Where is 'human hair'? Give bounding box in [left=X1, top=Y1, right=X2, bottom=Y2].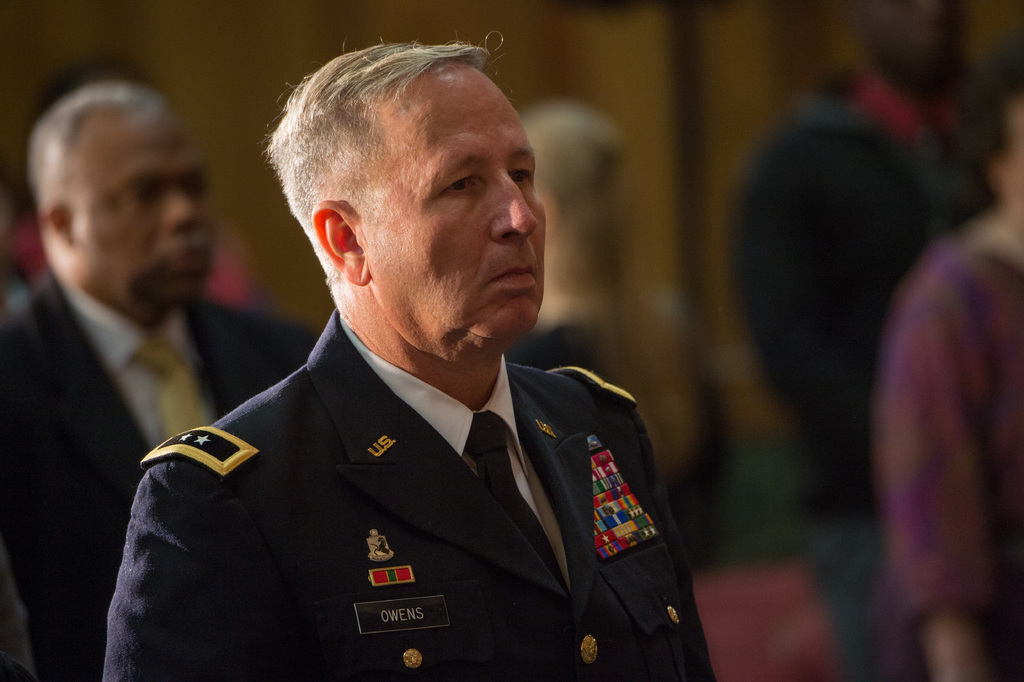
[left=520, top=94, right=694, bottom=470].
